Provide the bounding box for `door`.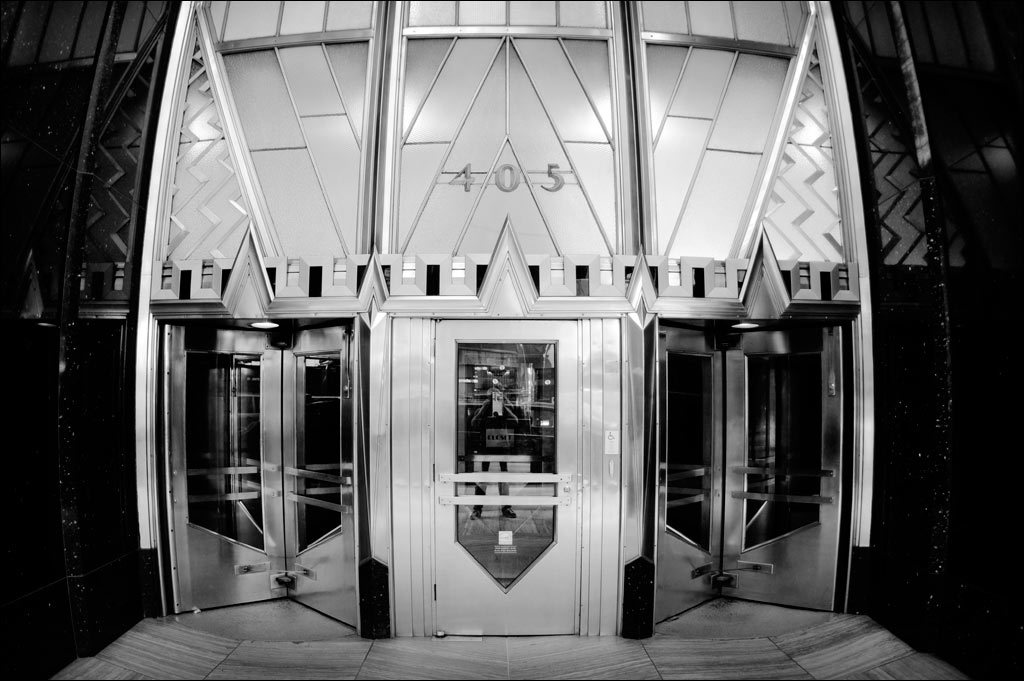
<box>144,297,376,625</box>.
